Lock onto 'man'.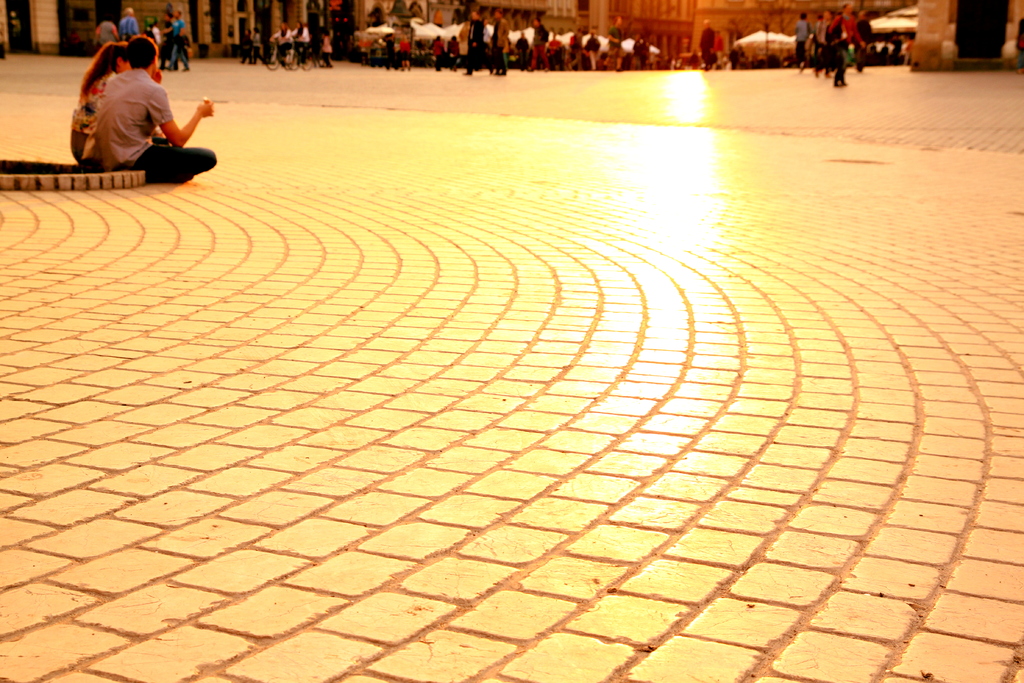
Locked: 495:12:509:76.
